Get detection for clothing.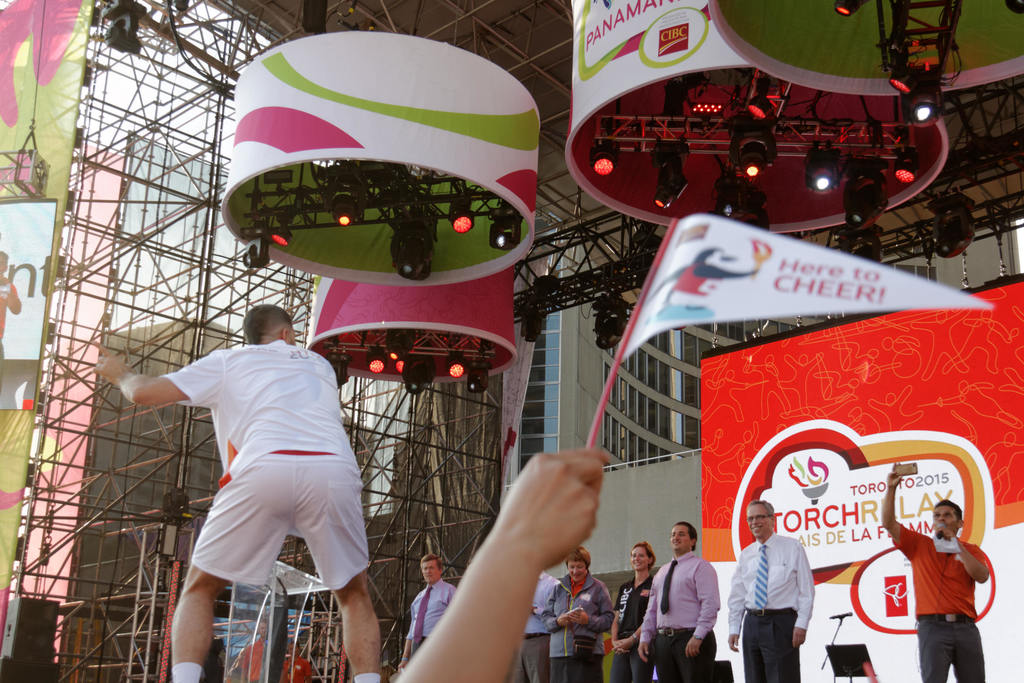
Detection: rect(401, 573, 460, 673).
